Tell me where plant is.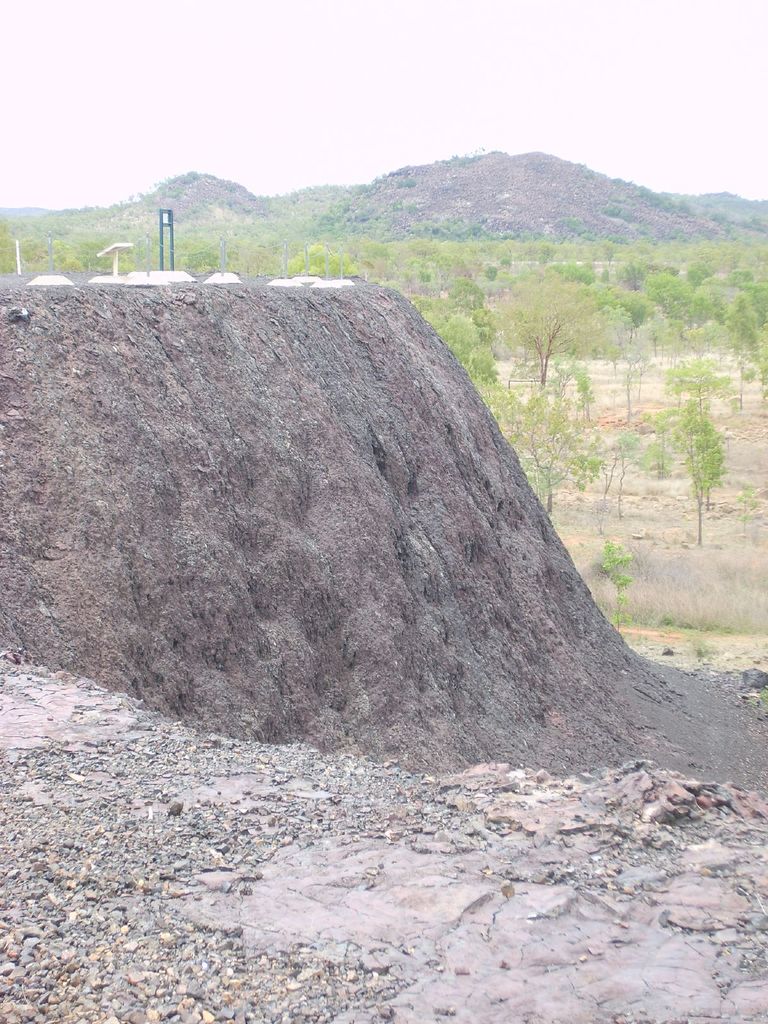
plant is at 602,534,632,621.
